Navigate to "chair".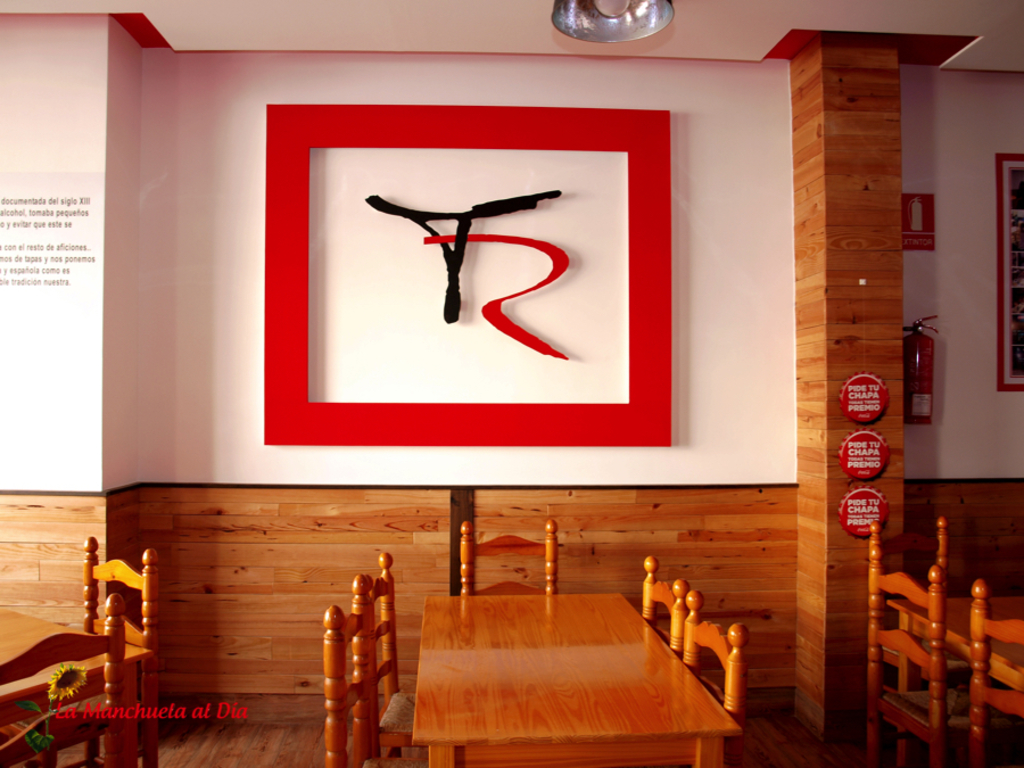
Navigation target: select_region(639, 555, 689, 659).
